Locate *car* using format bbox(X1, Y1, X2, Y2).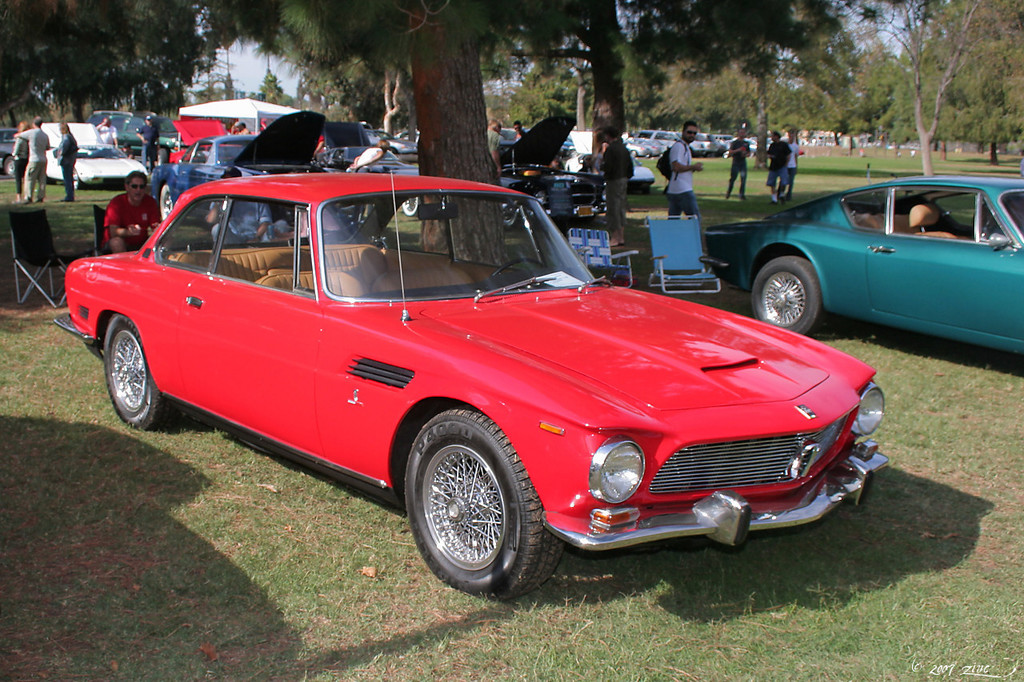
bbox(695, 173, 1023, 340).
